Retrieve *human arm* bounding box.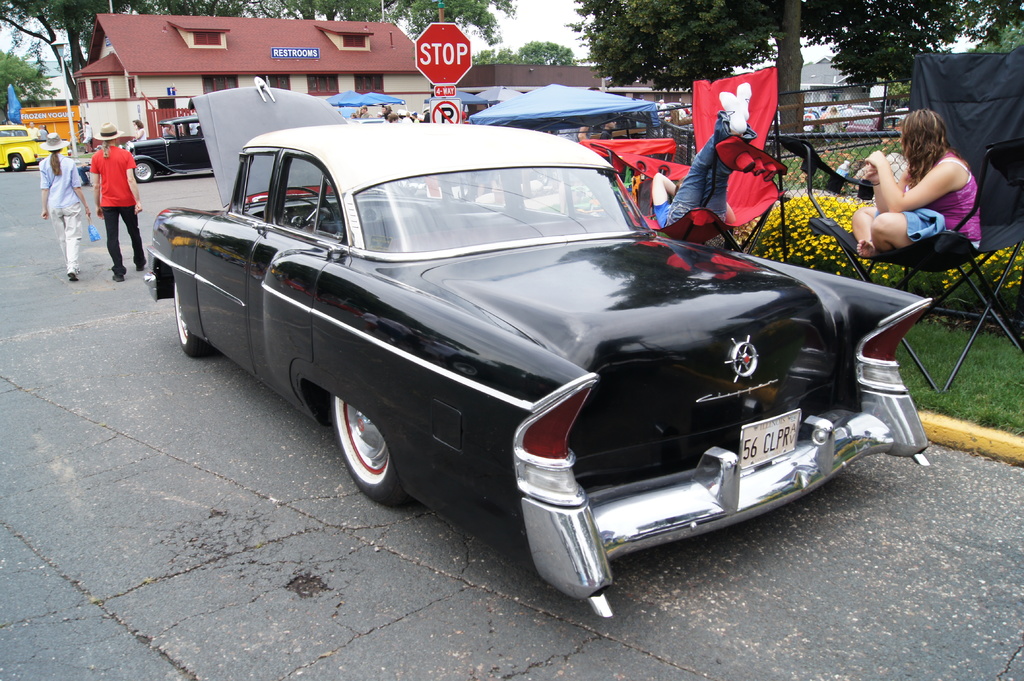
Bounding box: [92,152,102,218].
